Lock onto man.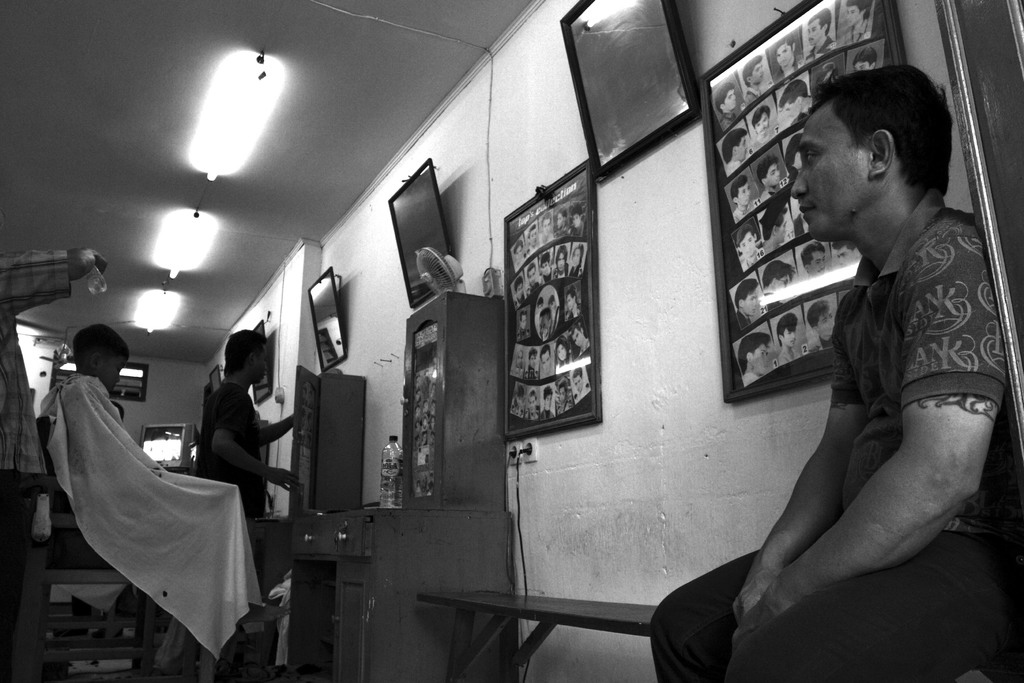
Locked: bbox=[646, 63, 1023, 682].
